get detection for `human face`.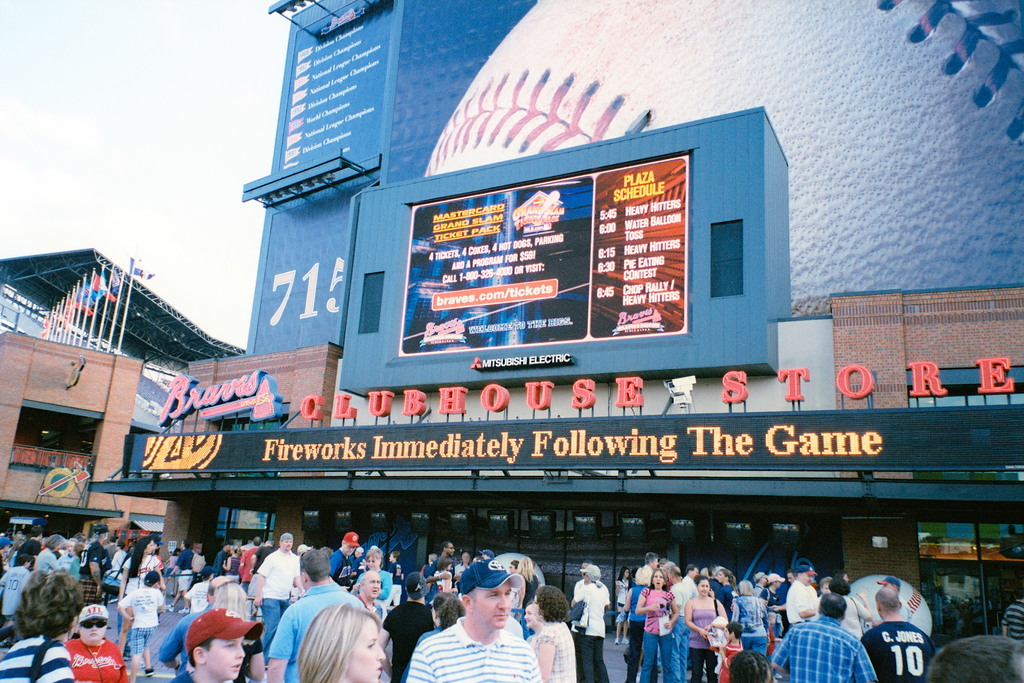
Detection: 80/618/106/645.
